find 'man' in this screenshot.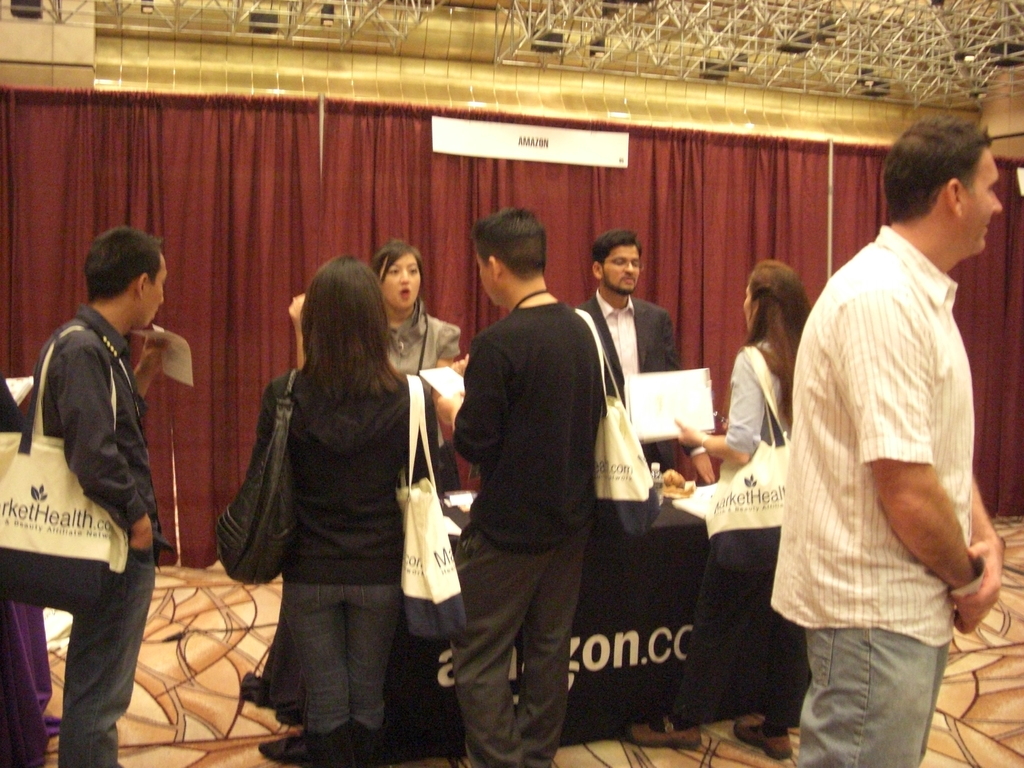
The bounding box for 'man' is box=[14, 220, 172, 767].
